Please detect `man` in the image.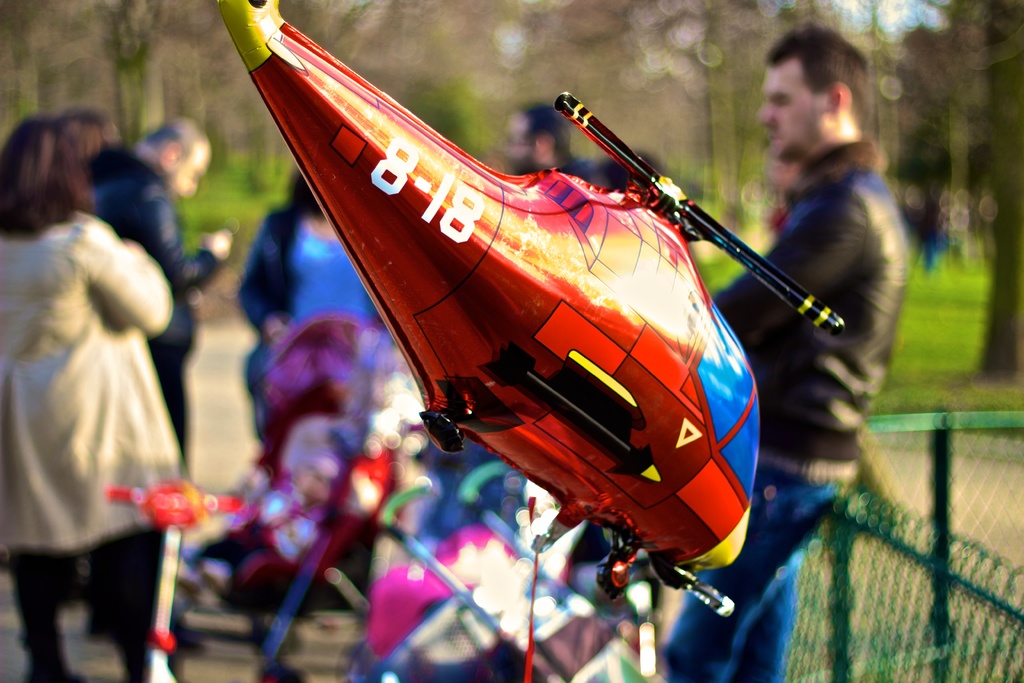
[90,110,228,646].
